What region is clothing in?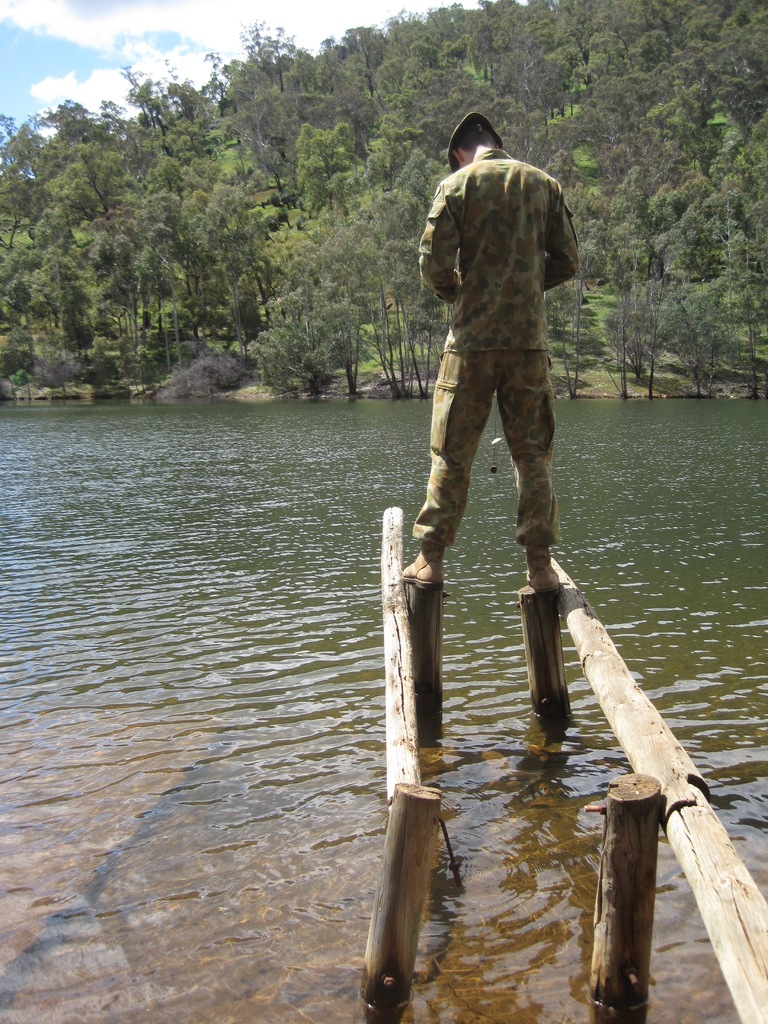
BBox(410, 141, 578, 556).
